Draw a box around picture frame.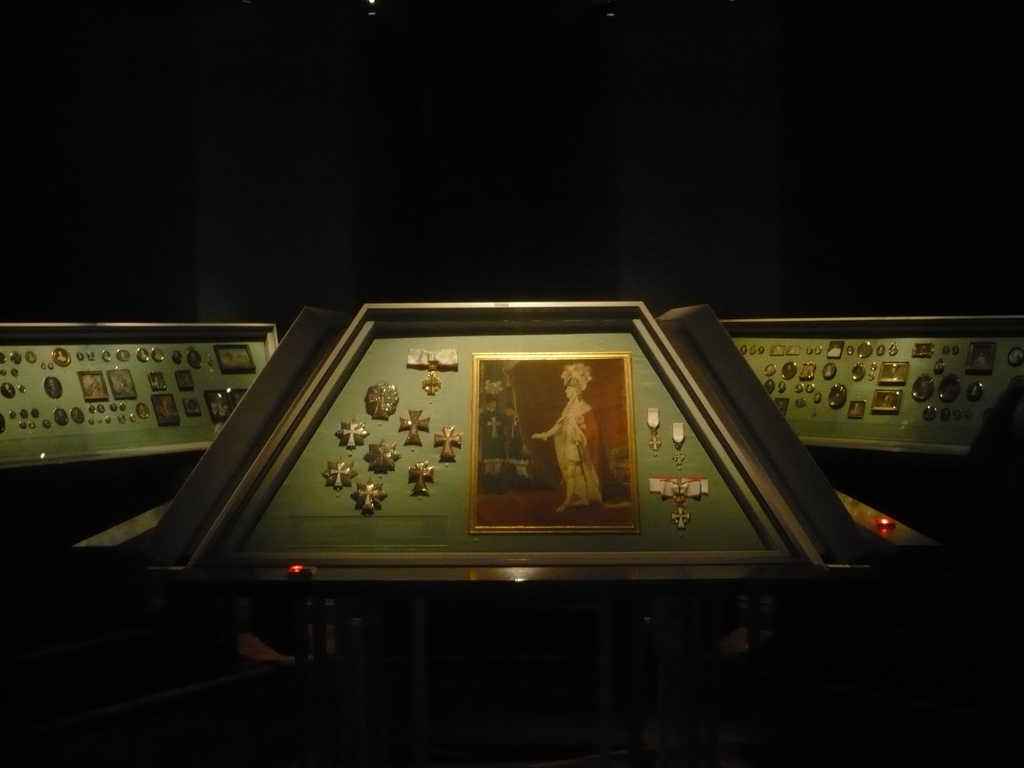
Rect(788, 345, 801, 355).
